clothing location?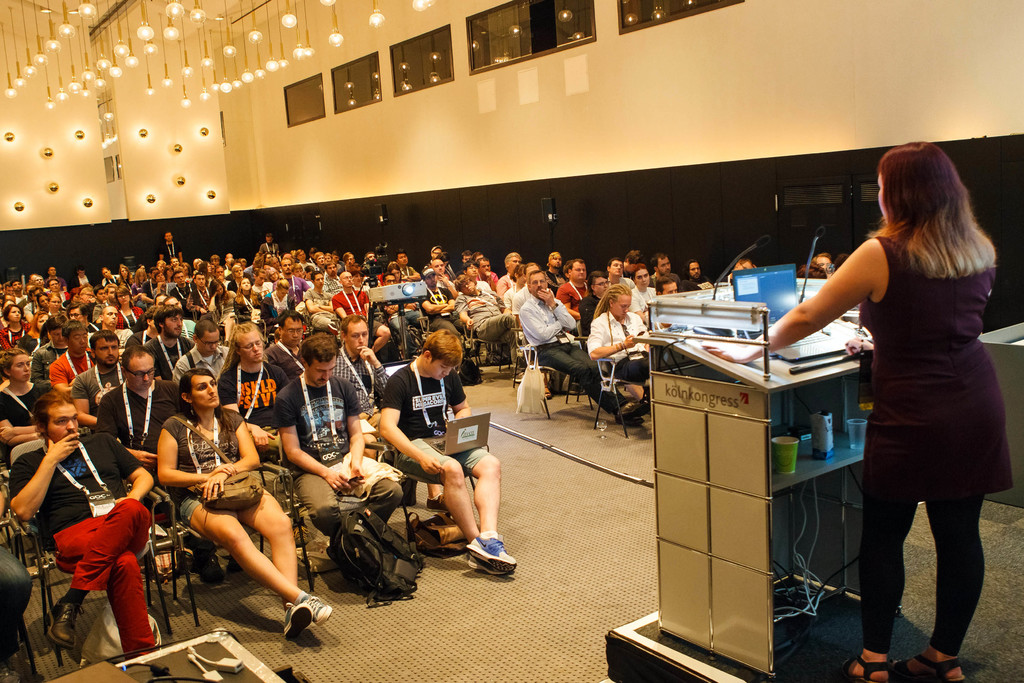
[x1=693, y1=274, x2=724, y2=297]
